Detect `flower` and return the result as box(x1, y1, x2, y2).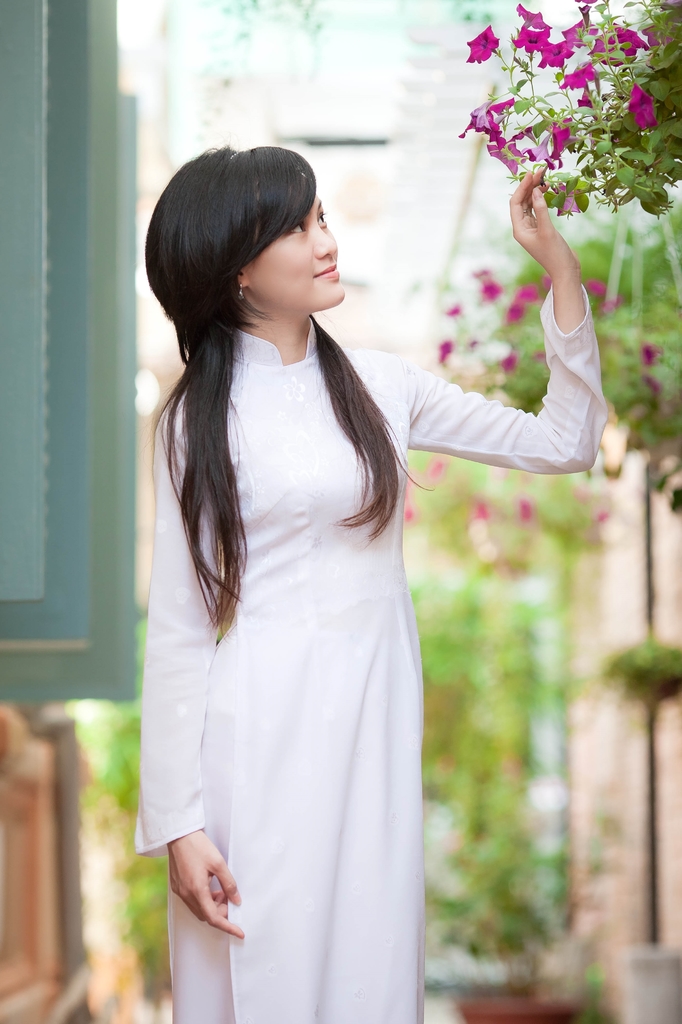
box(470, 26, 501, 65).
